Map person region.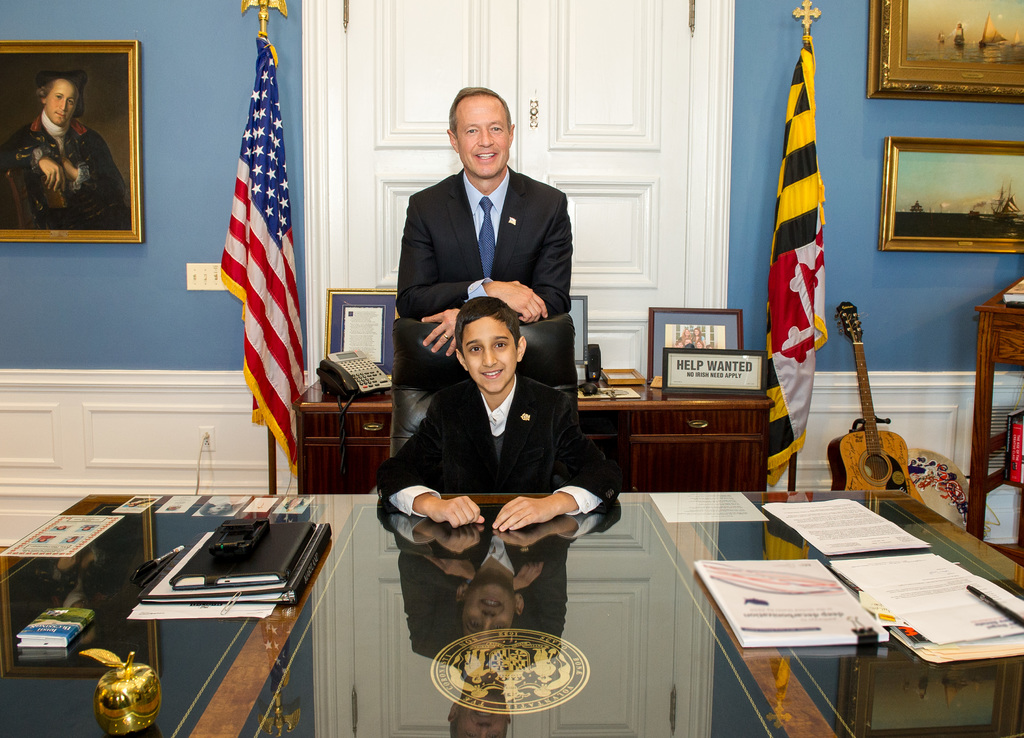
Mapped to (375,297,620,527).
